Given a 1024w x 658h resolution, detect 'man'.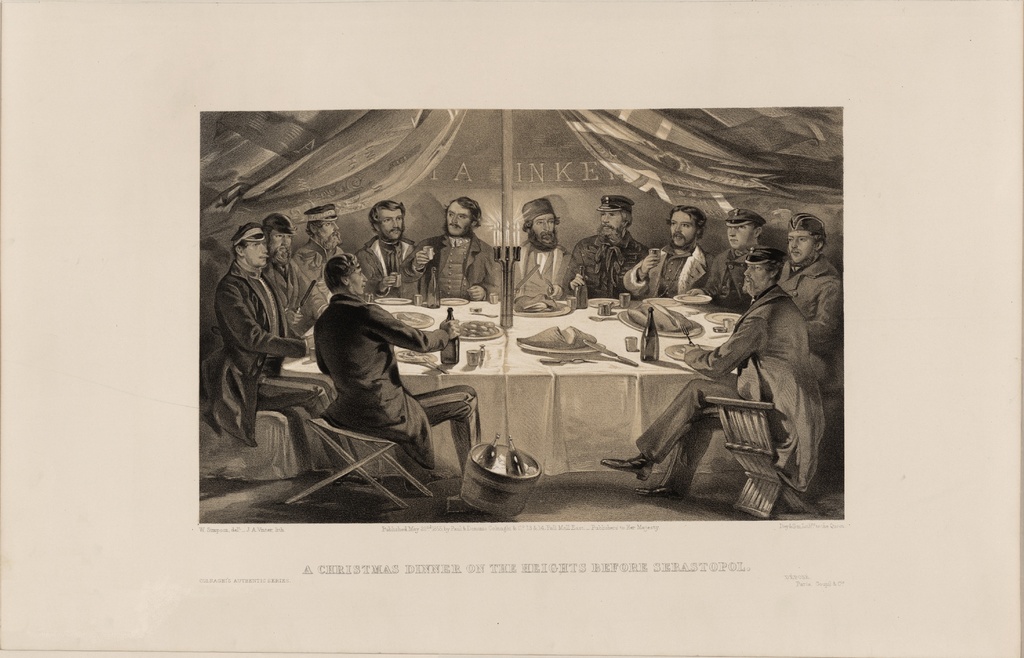
left=259, top=211, right=335, bottom=338.
